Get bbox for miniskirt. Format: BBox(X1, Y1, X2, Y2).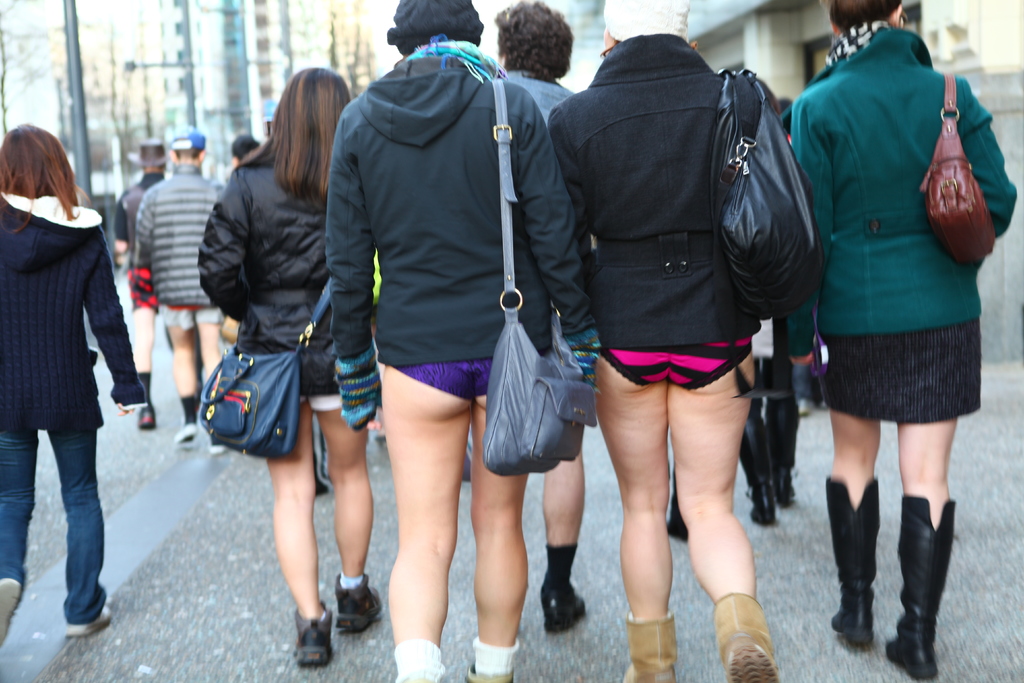
BBox(826, 317, 980, 422).
